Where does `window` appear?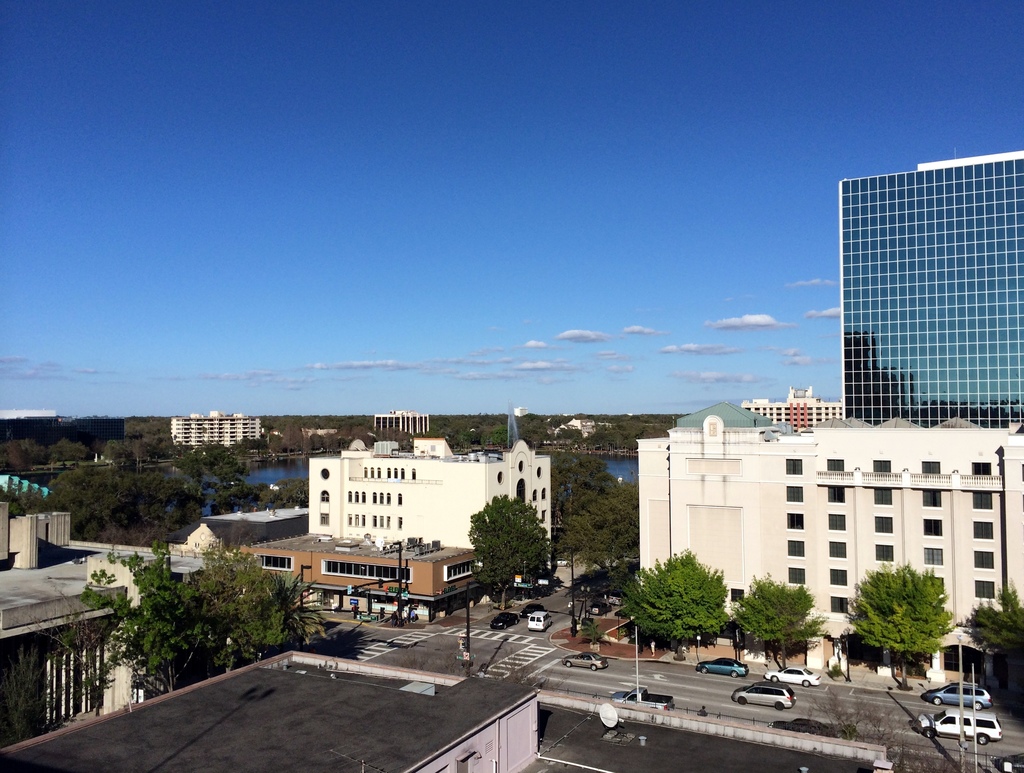
Appears at (370, 491, 376, 505).
